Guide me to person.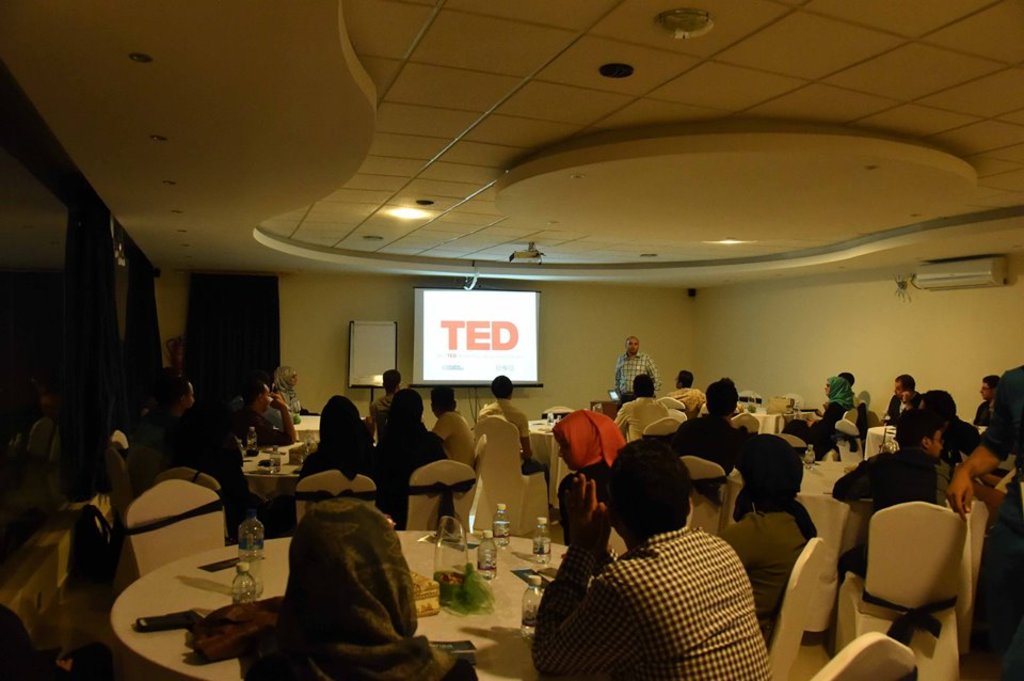
Guidance: 610 333 661 408.
